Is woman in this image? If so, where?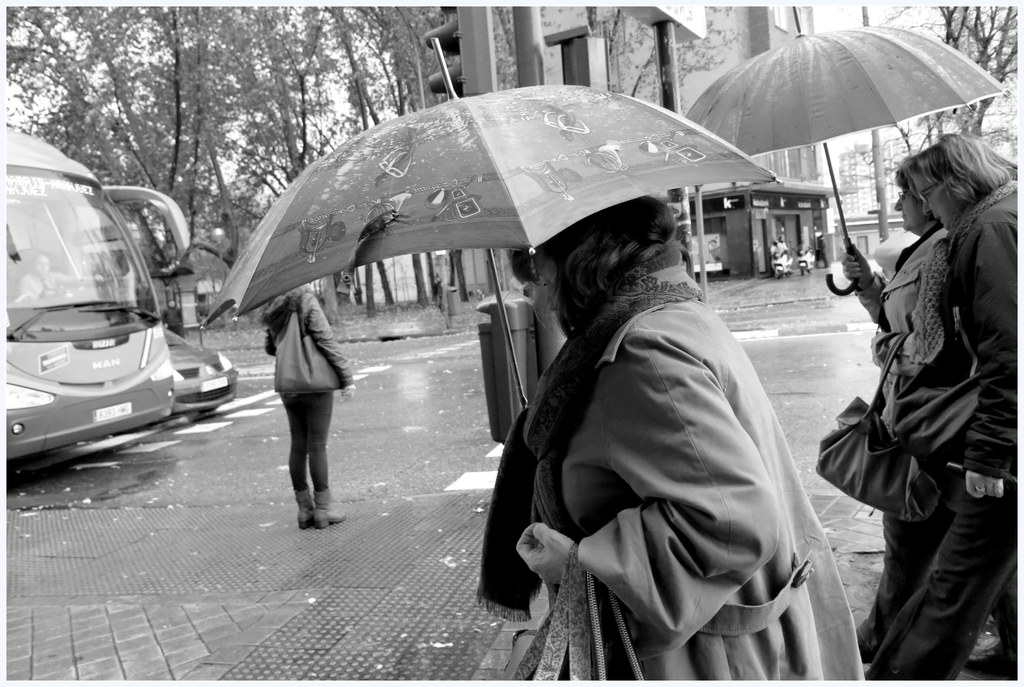
Yes, at bbox=[259, 289, 356, 536].
